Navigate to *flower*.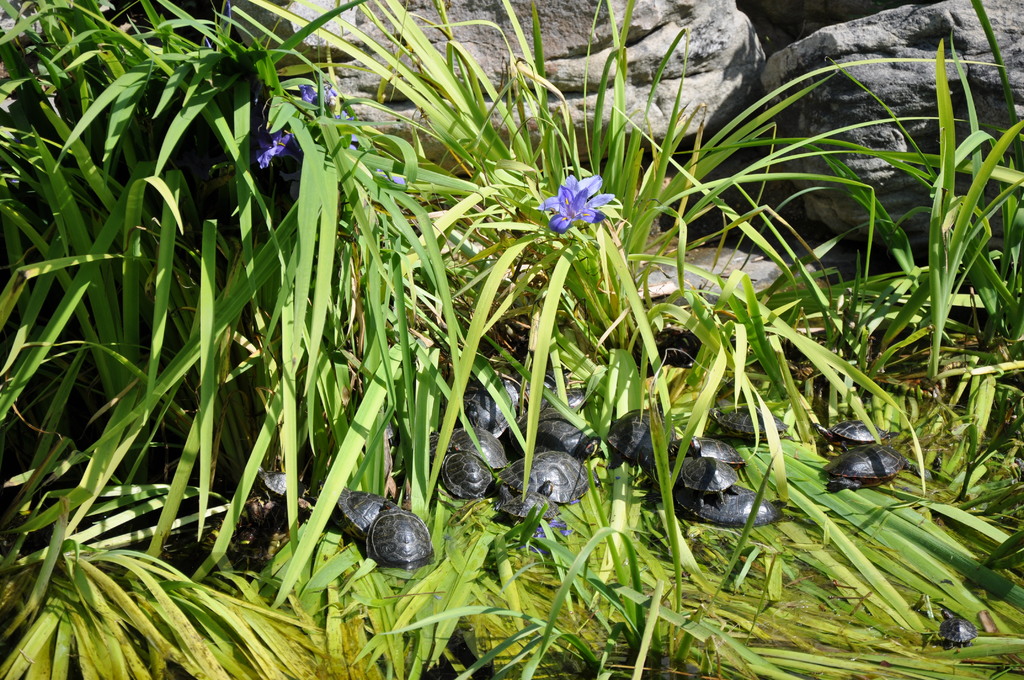
Navigation target: crop(529, 156, 611, 241).
